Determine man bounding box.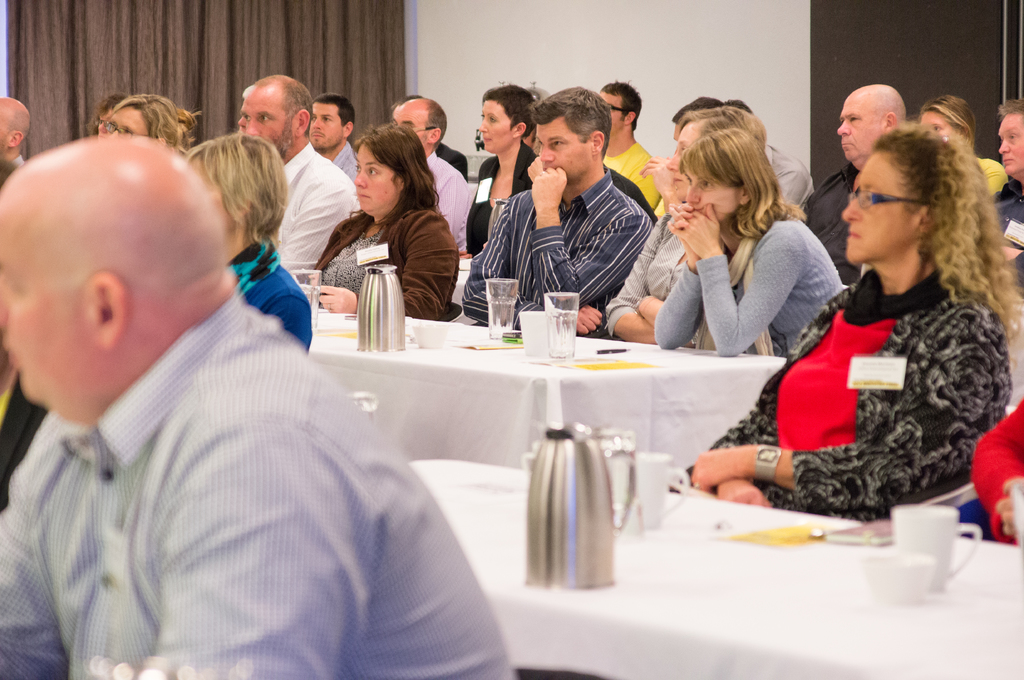
Determined: (x1=304, y1=97, x2=362, y2=191).
